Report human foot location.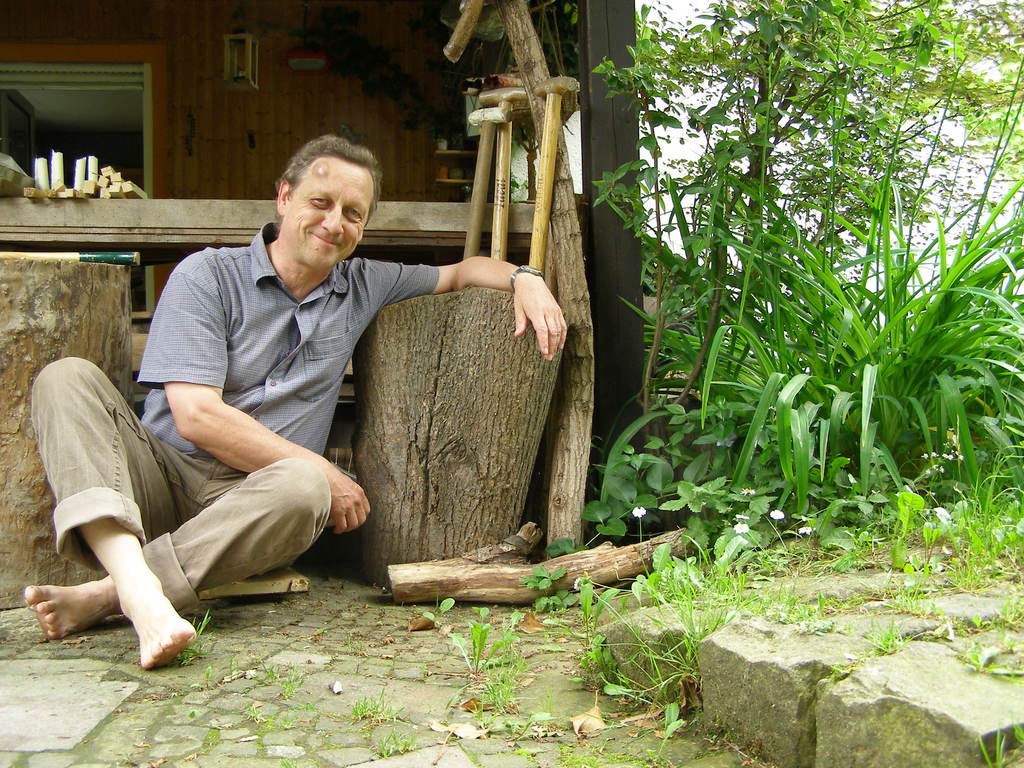
Report: bbox=[26, 576, 121, 637].
